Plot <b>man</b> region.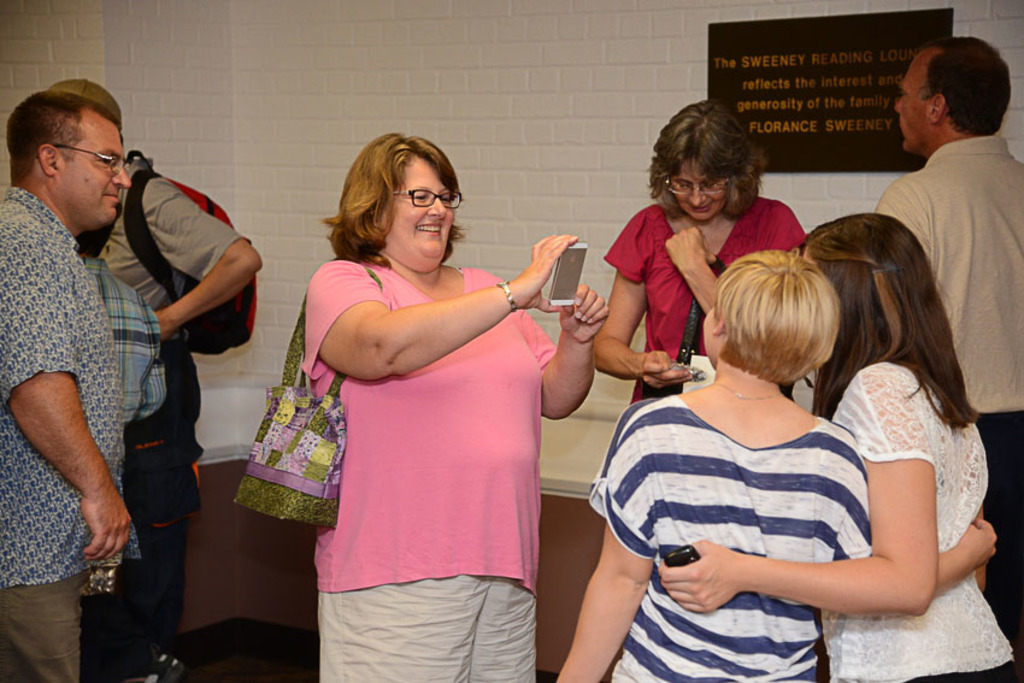
Plotted at left=0, top=90, right=136, bottom=682.
